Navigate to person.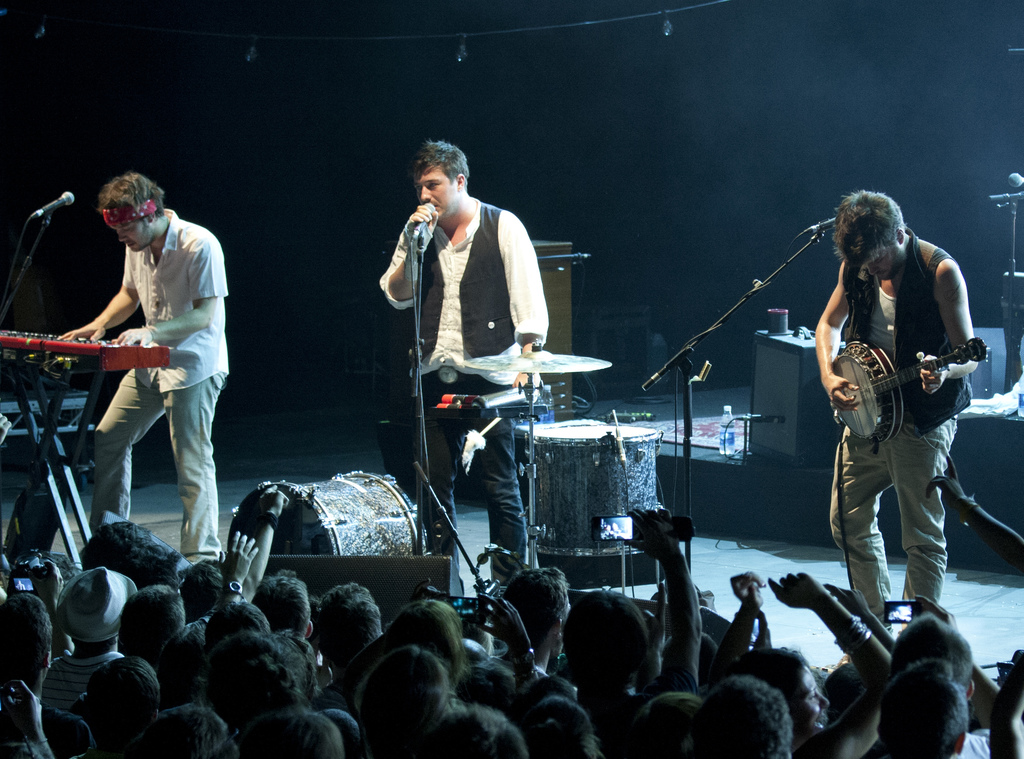
Navigation target: <box>237,623,323,706</box>.
